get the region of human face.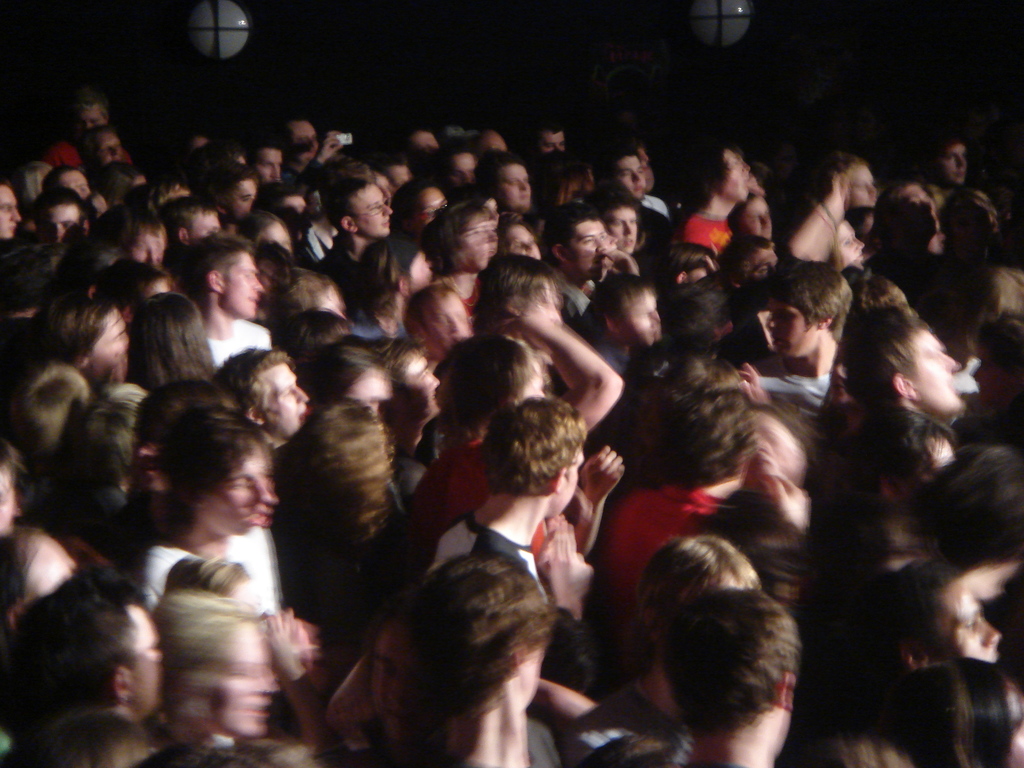
select_region(411, 287, 473, 346).
